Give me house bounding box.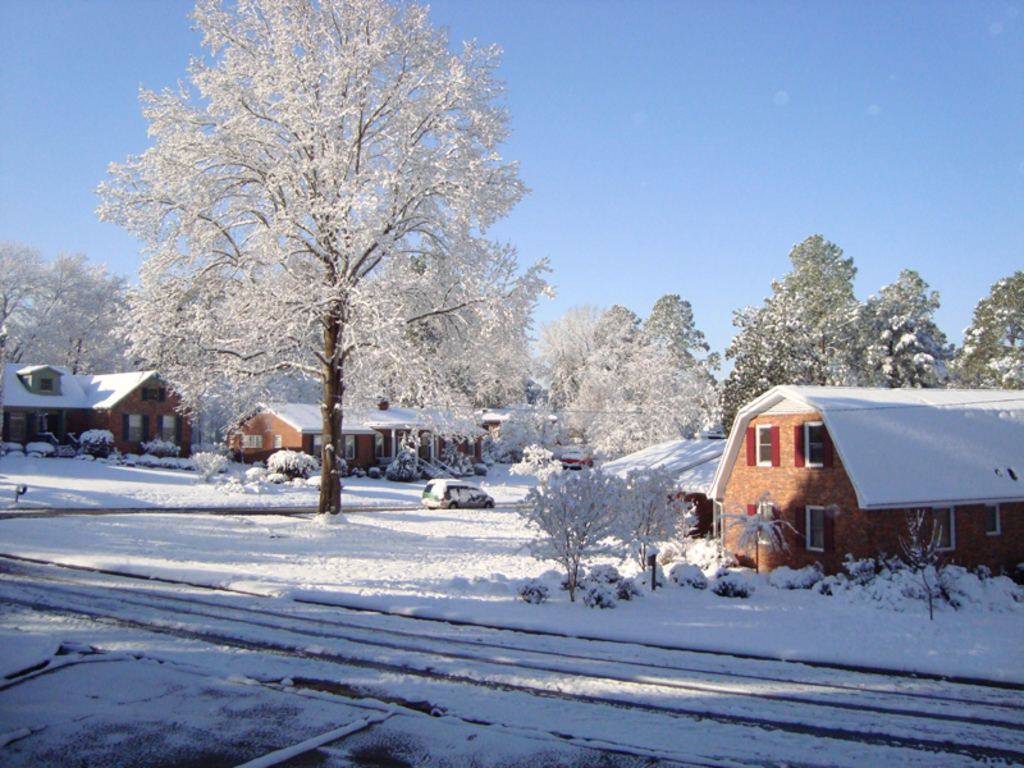
(left=708, top=383, right=1023, bottom=609).
